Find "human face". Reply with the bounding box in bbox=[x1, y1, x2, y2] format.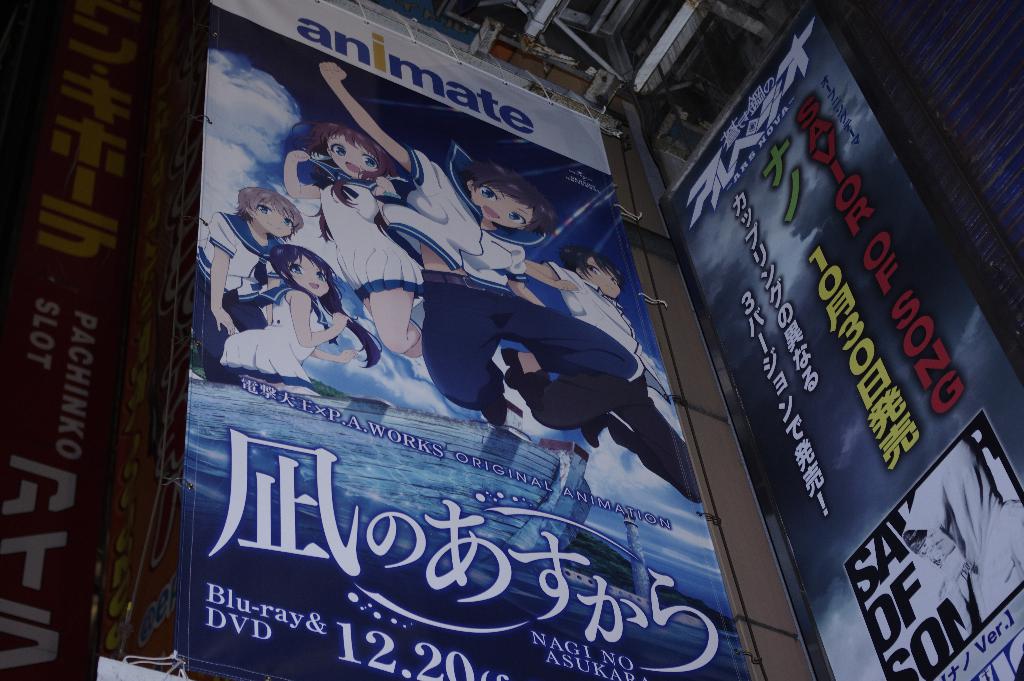
bbox=[289, 254, 328, 299].
